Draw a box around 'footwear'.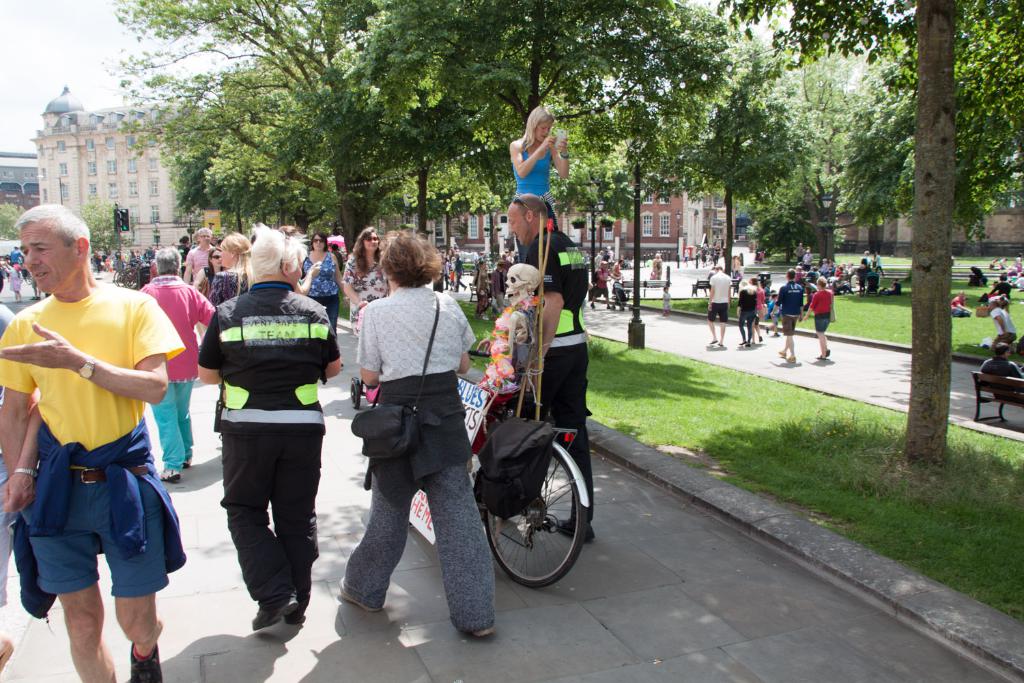
locate(124, 642, 164, 682).
